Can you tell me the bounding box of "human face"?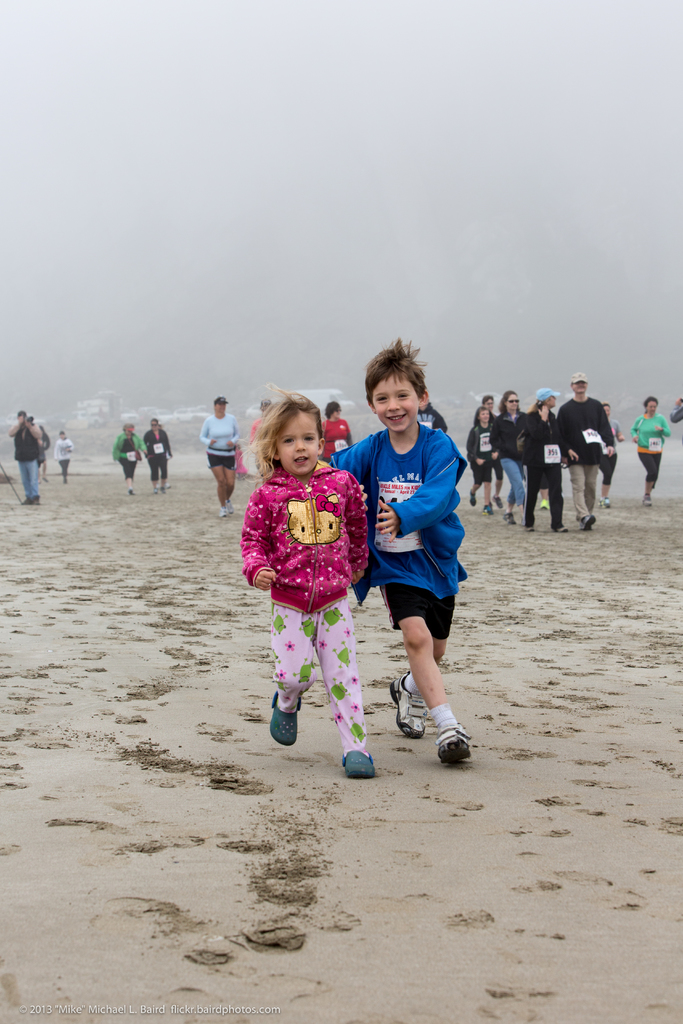
bbox(368, 376, 421, 436).
